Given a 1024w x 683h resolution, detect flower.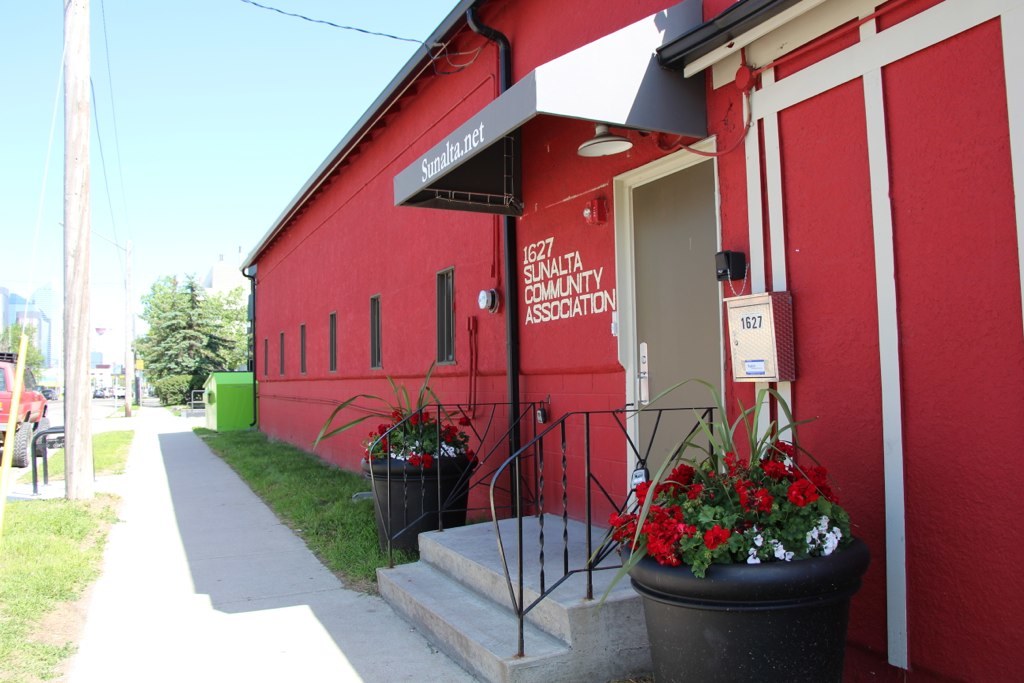
(422,452,436,469).
